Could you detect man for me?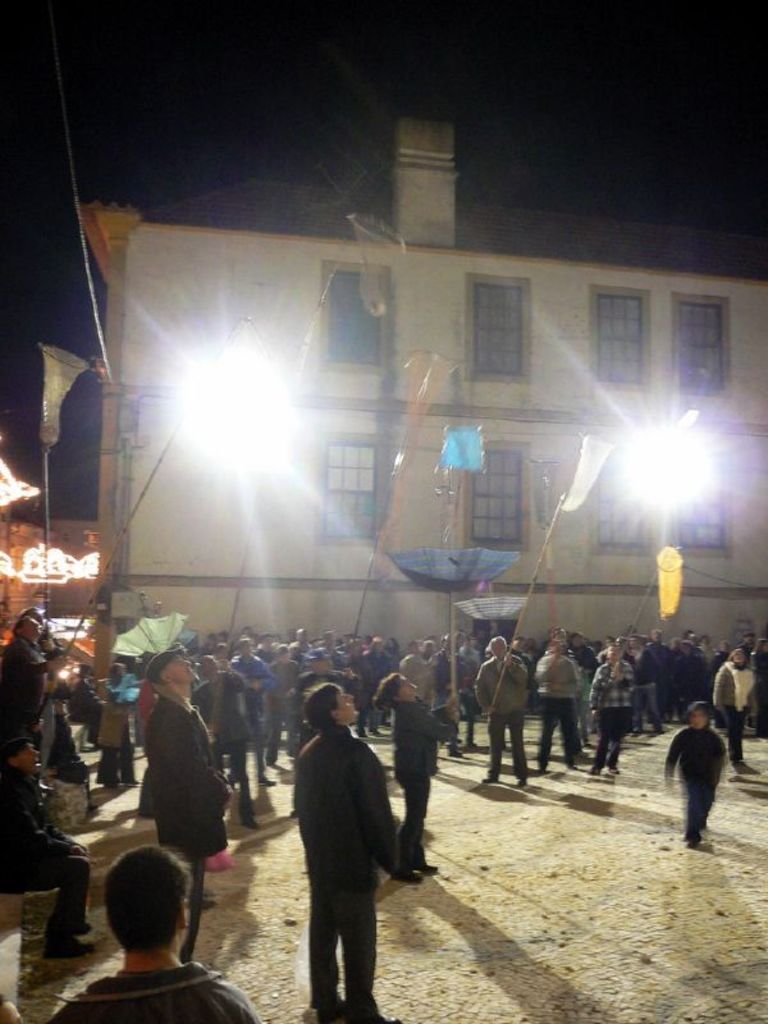
Detection result: 0/739/93/957.
